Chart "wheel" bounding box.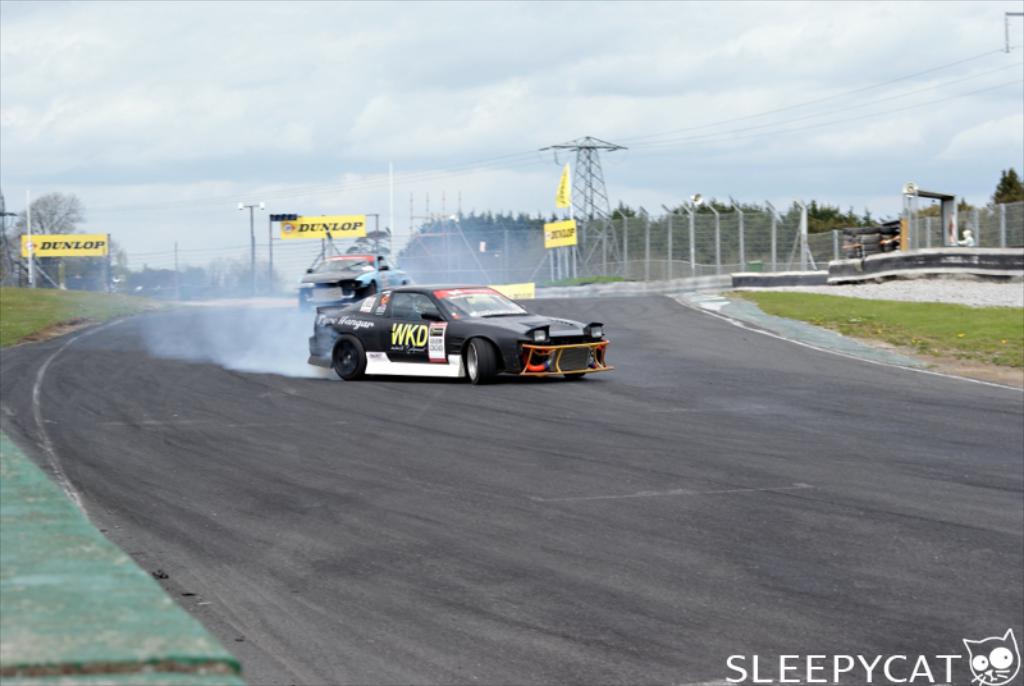
Charted: 332 335 366 380.
